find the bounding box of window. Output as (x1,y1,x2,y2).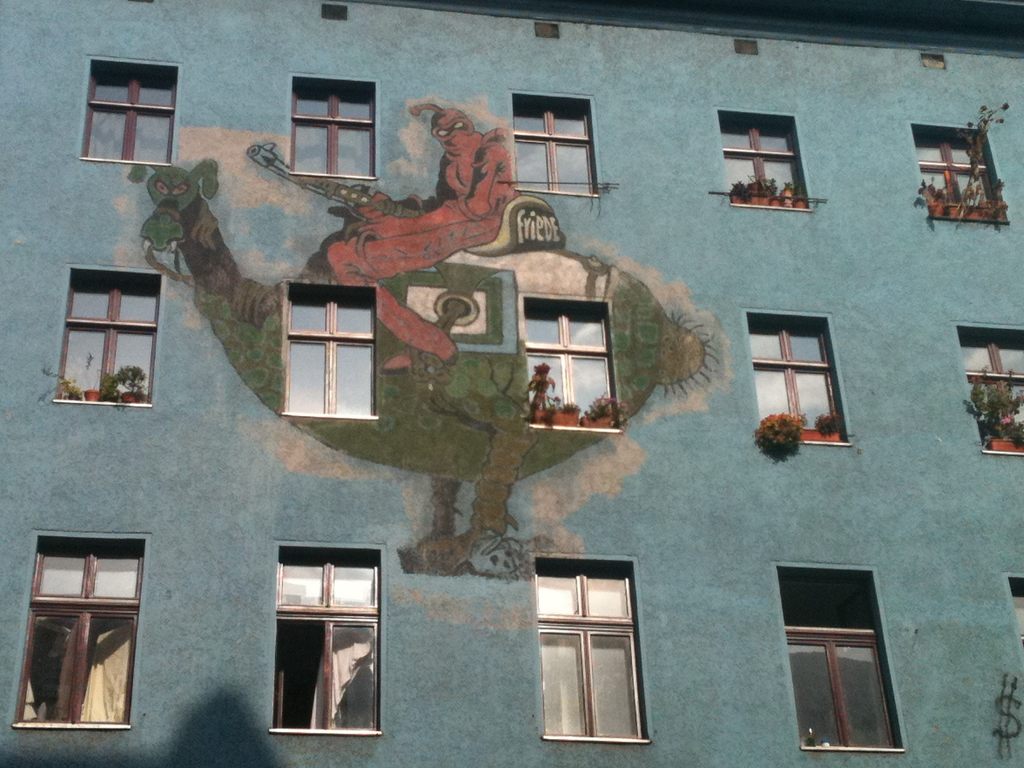
(291,76,380,180).
